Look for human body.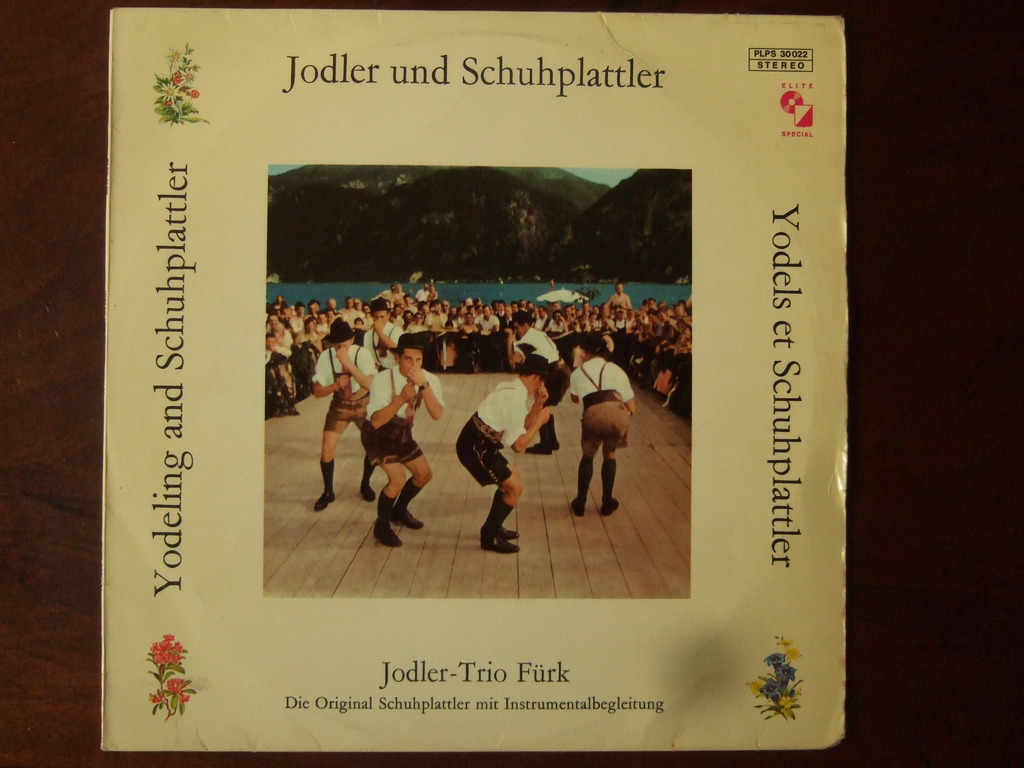
Found: [x1=563, y1=348, x2=639, y2=538].
